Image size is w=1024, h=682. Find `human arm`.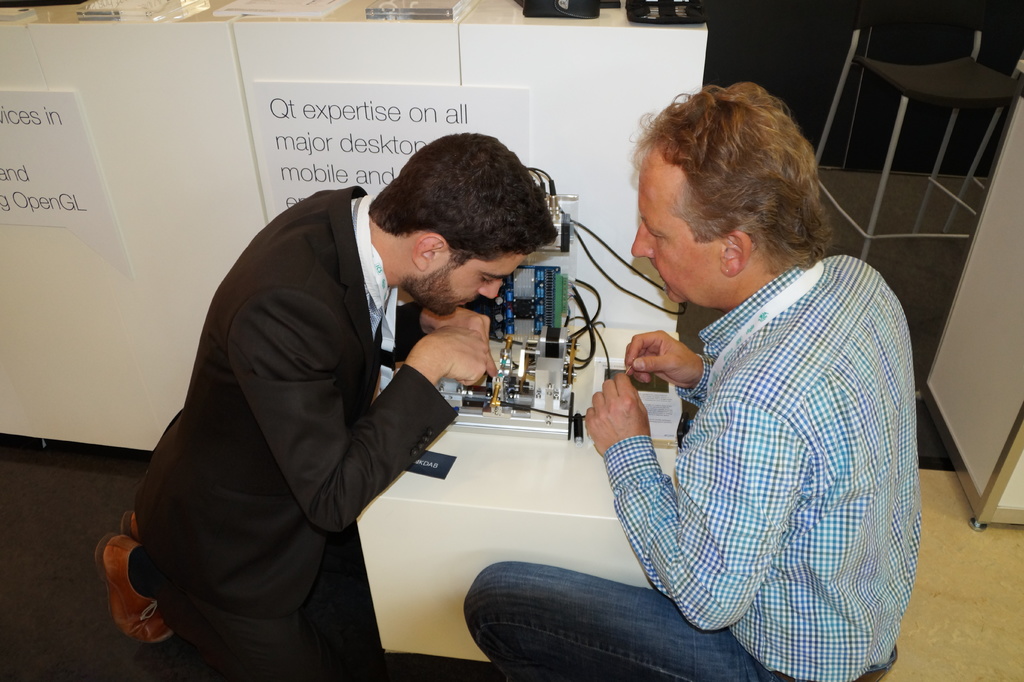
detection(395, 288, 495, 369).
